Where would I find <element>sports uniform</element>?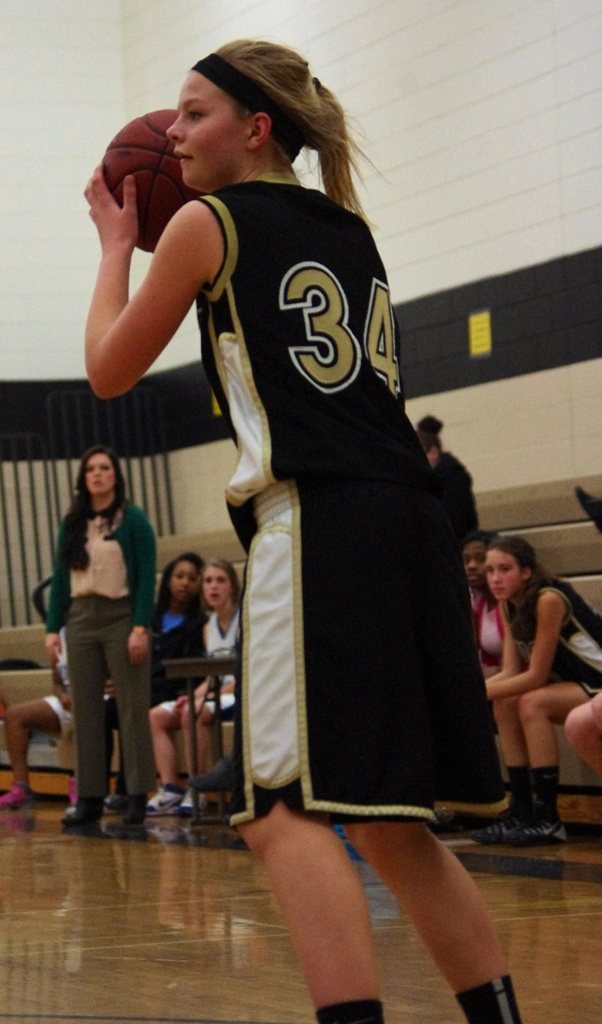
At (left=191, top=36, right=536, bottom=1023).
